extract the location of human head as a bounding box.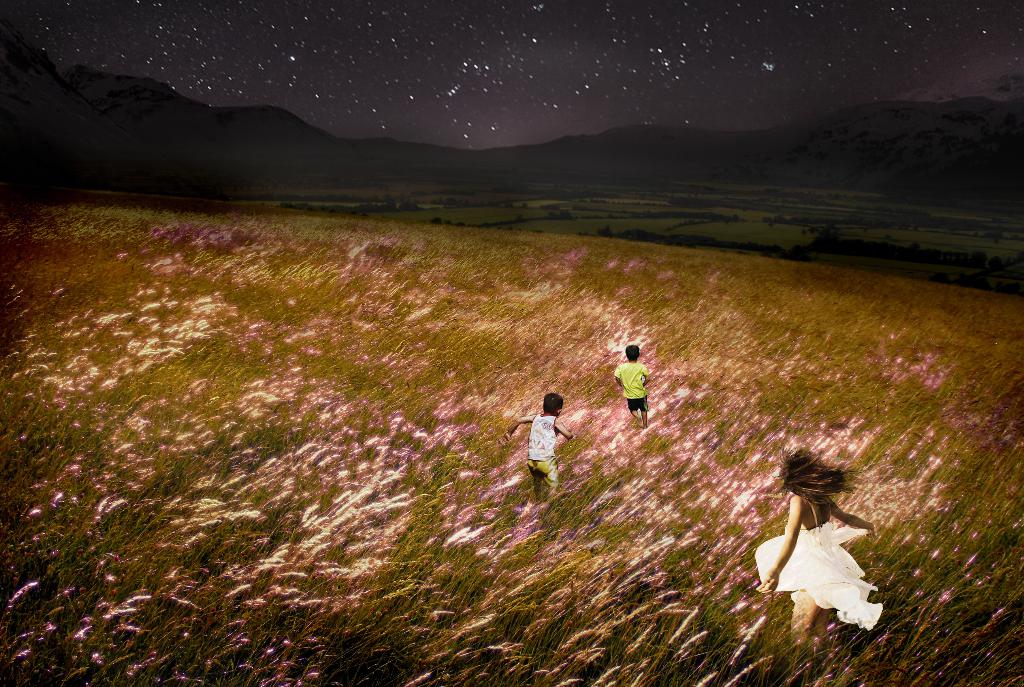
776, 459, 848, 512.
